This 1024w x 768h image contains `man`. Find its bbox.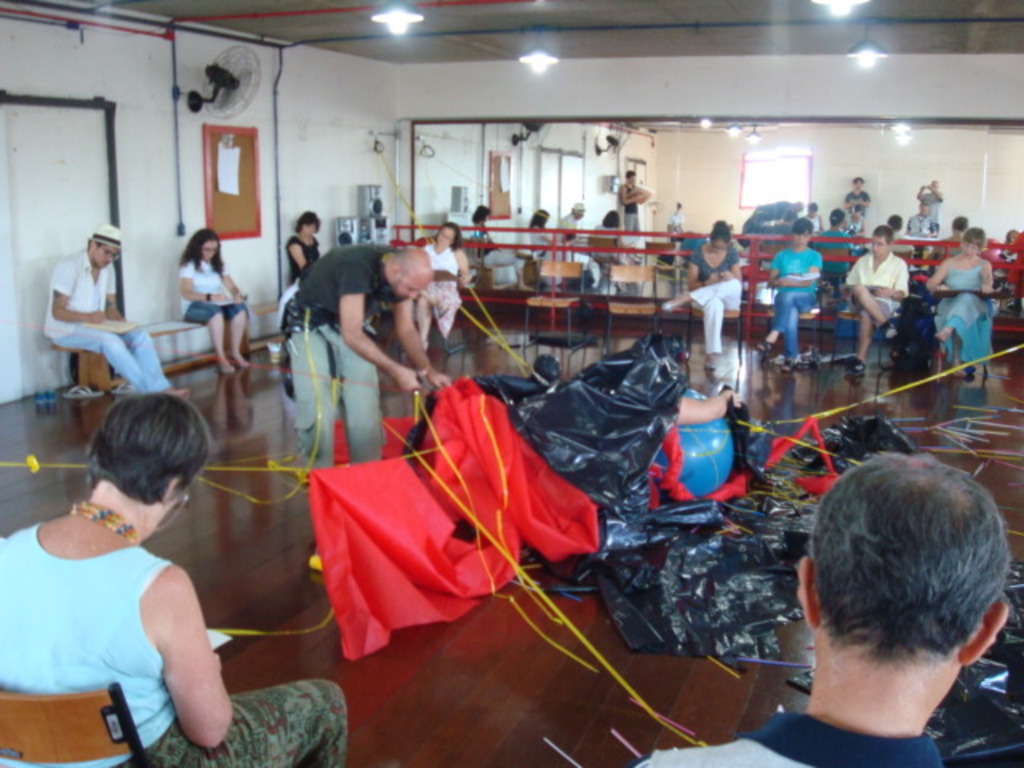
bbox=[557, 197, 586, 245].
